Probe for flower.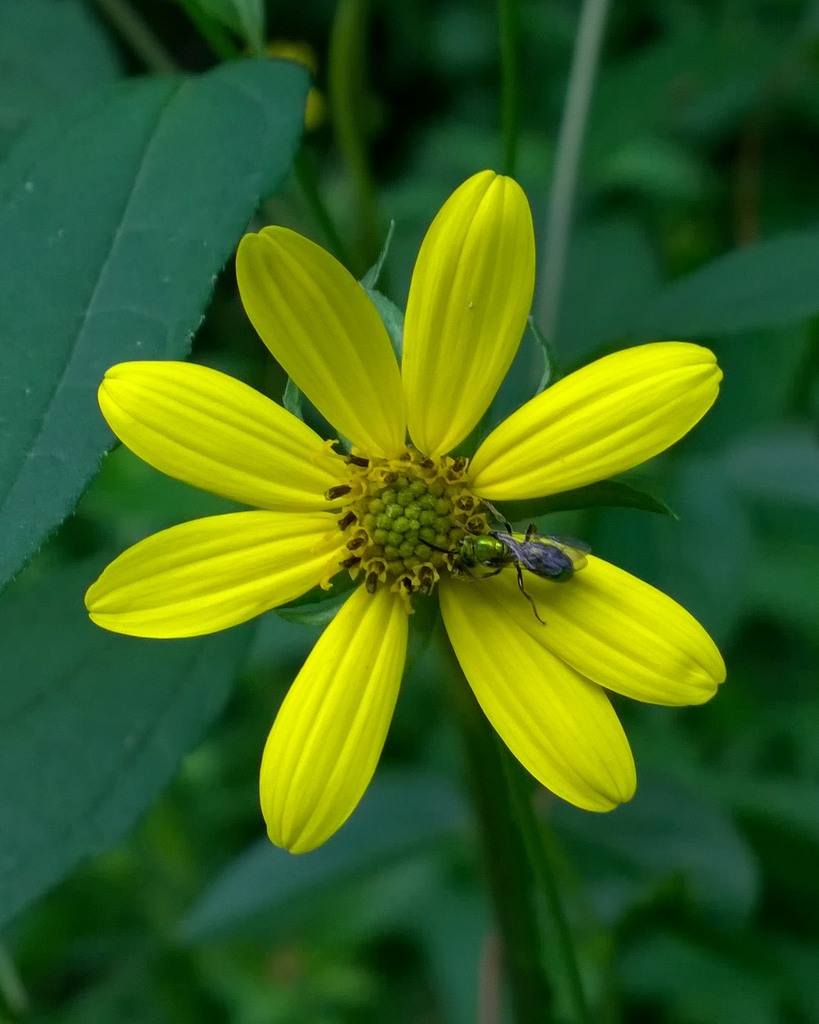
Probe result: 81:164:727:839.
